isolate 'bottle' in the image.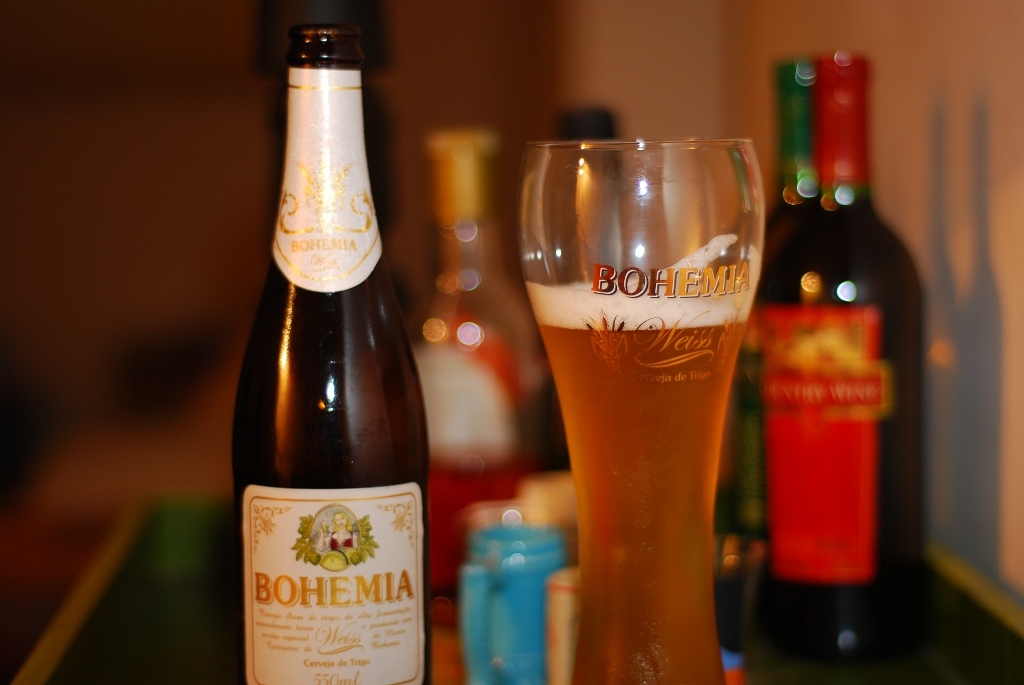
Isolated region: select_region(554, 106, 631, 283).
